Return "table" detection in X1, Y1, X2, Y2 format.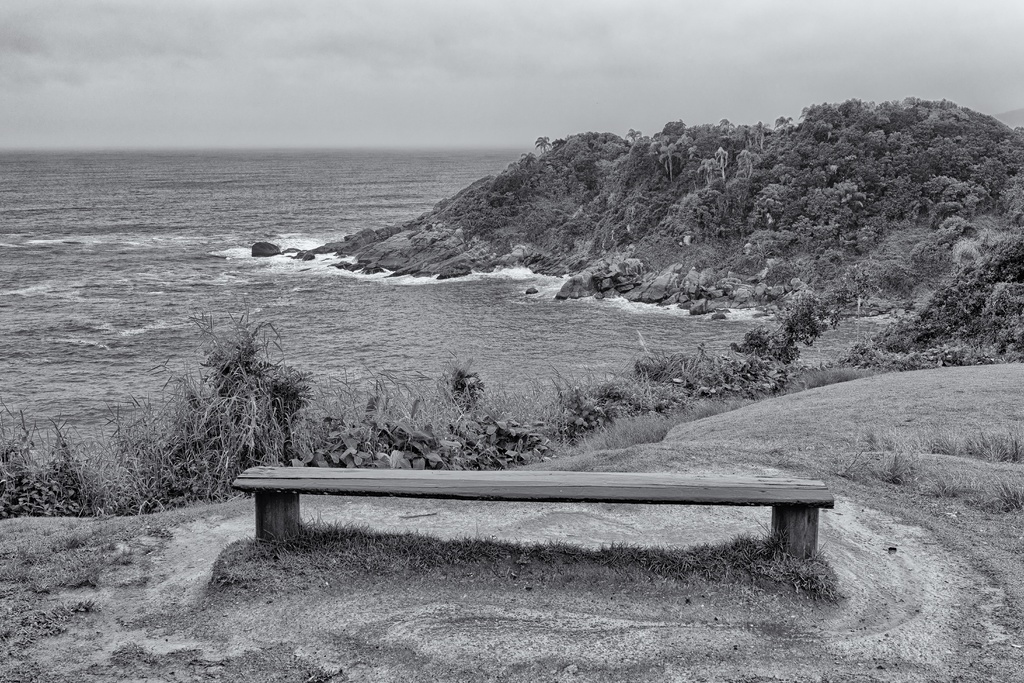
232, 468, 832, 551.
